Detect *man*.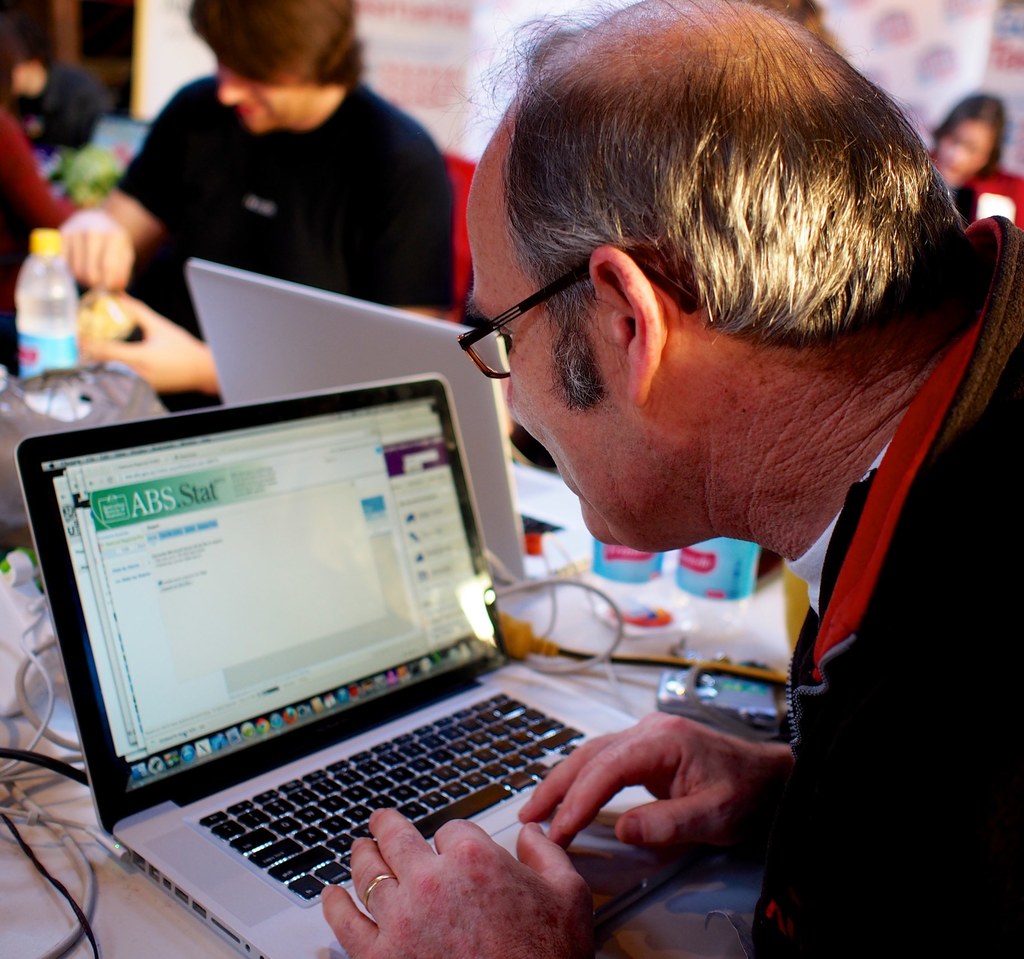
Detected at [left=60, top=0, right=454, bottom=412].
